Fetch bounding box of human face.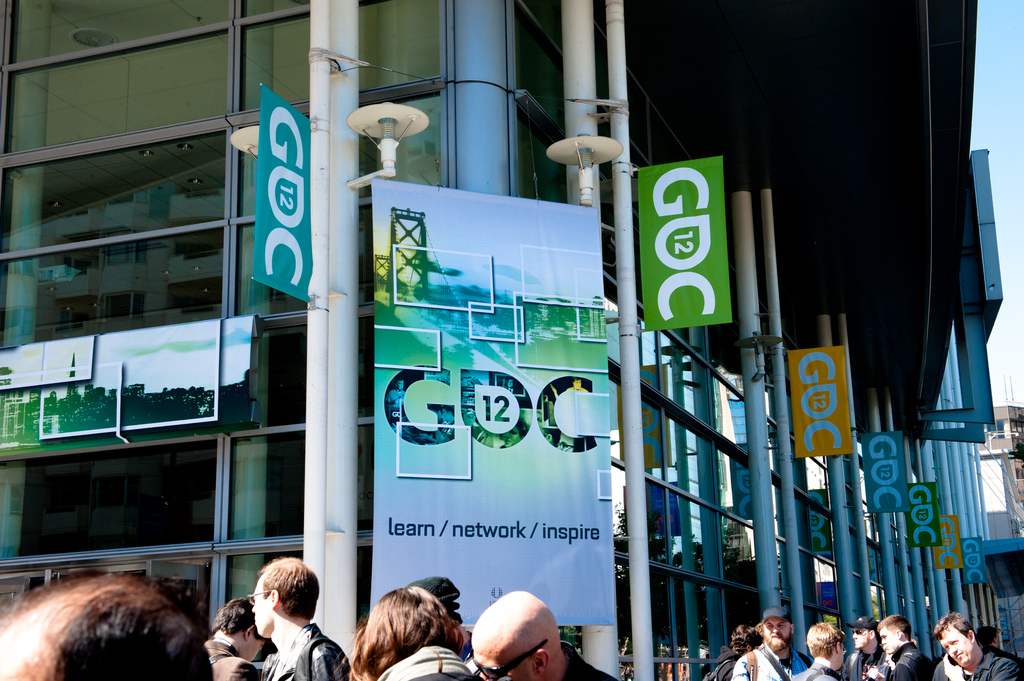
Bbox: 880,623,902,653.
